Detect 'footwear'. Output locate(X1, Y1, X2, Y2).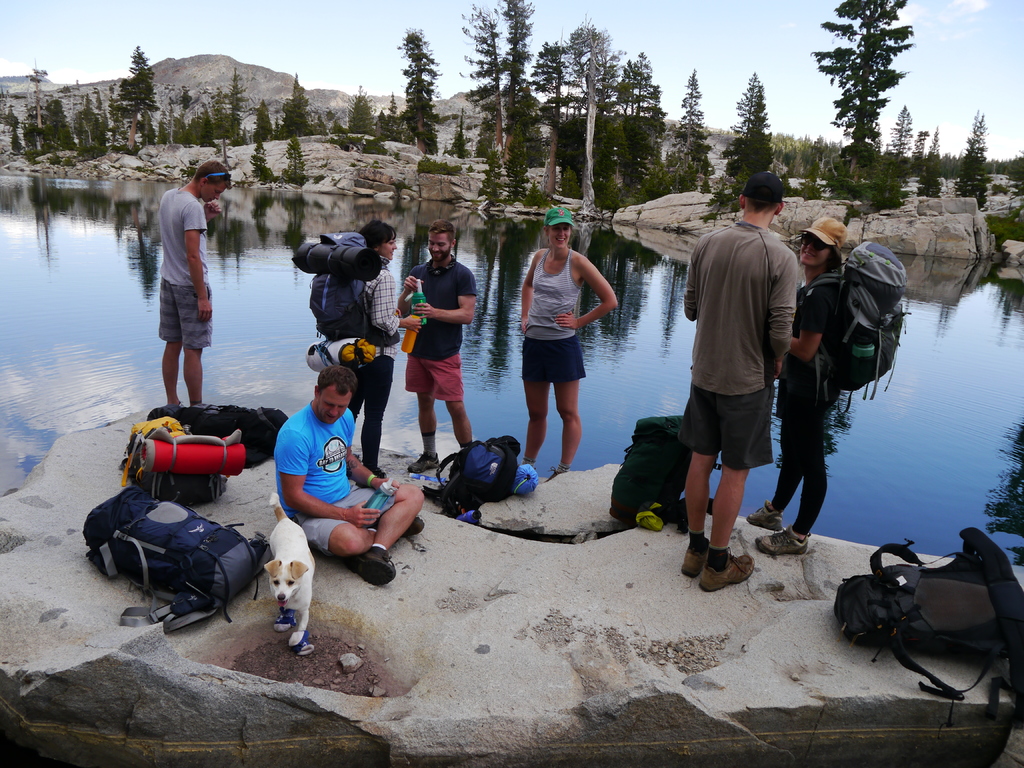
locate(365, 464, 387, 479).
